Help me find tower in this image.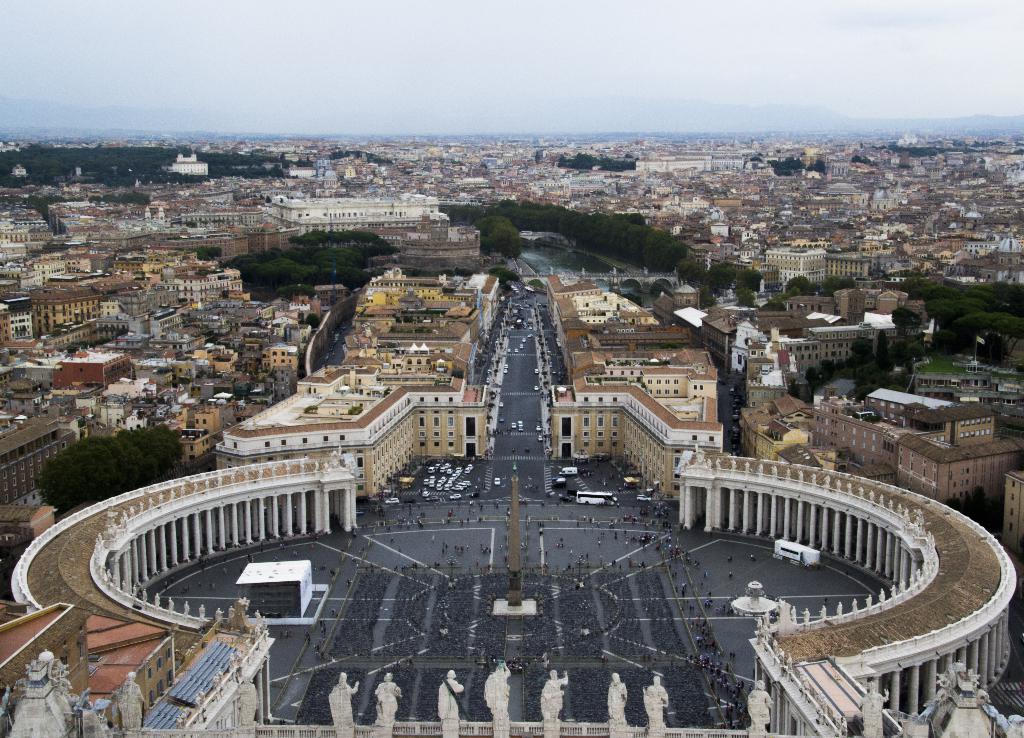
Found it: 163, 156, 213, 172.
